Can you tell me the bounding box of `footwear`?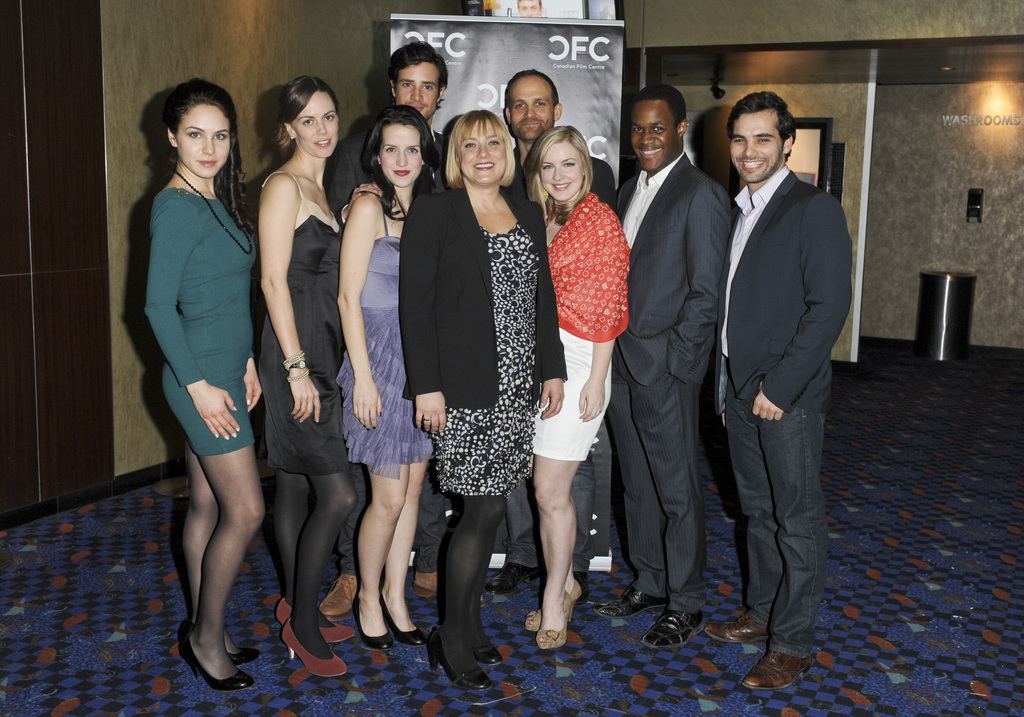
[left=594, top=580, right=664, bottom=620].
